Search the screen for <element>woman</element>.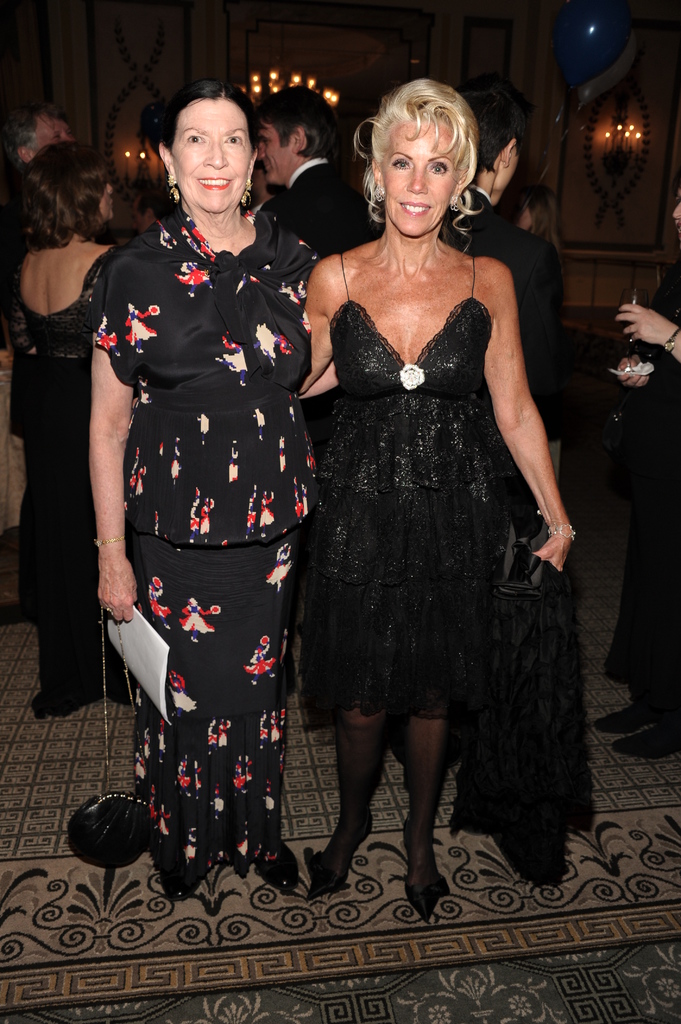
Found at [1, 146, 140, 712].
